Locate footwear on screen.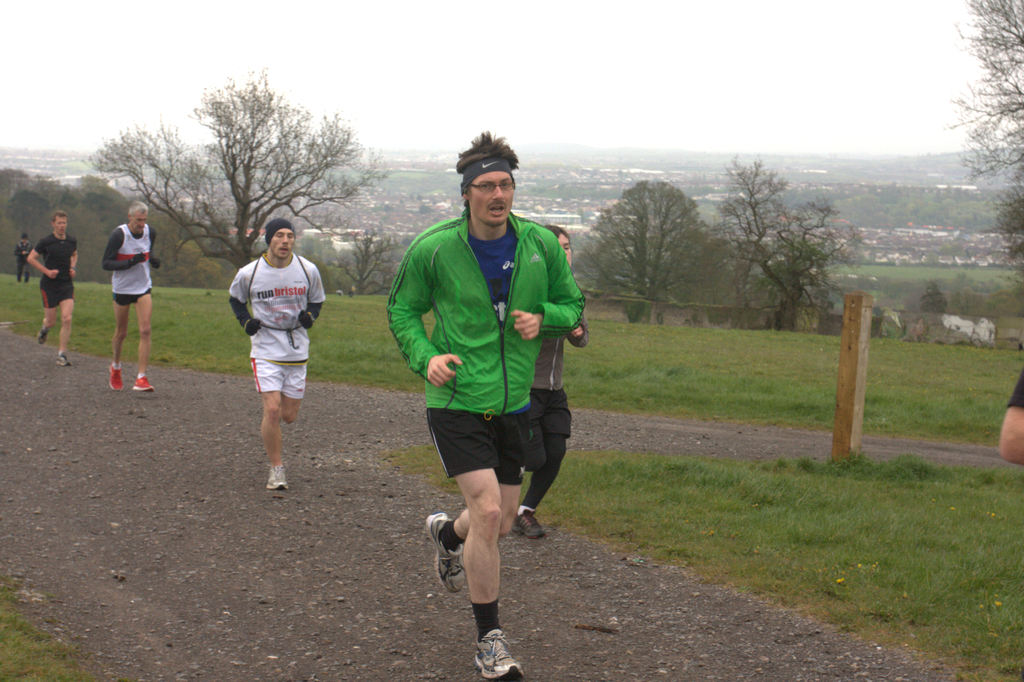
On screen at <region>266, 464, 287, 491</region>.
